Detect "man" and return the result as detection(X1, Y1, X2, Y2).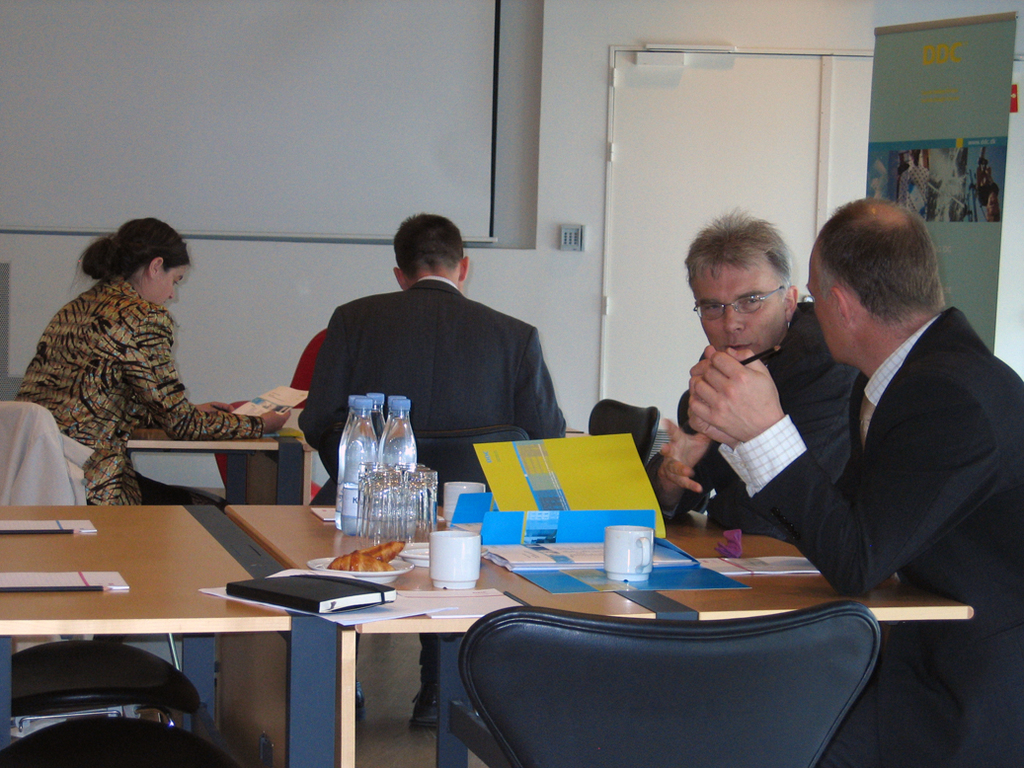
detection(687, 196, 1023, 767).
